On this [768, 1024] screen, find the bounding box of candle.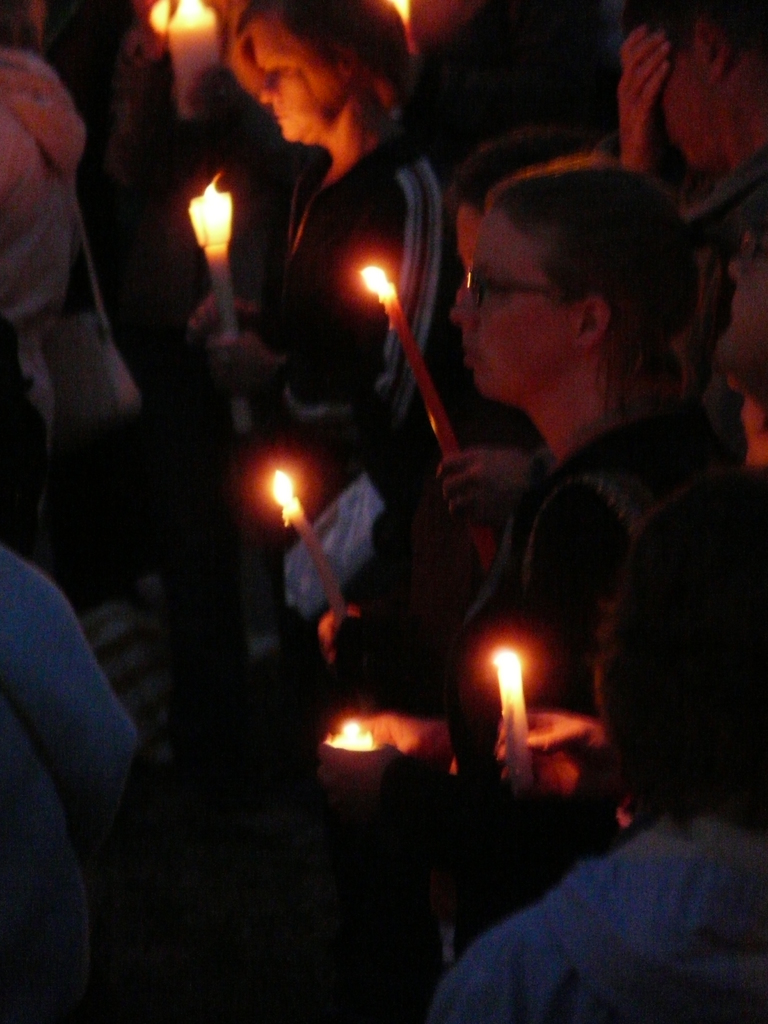
Bounding box: 188, 171, 239, 339.
